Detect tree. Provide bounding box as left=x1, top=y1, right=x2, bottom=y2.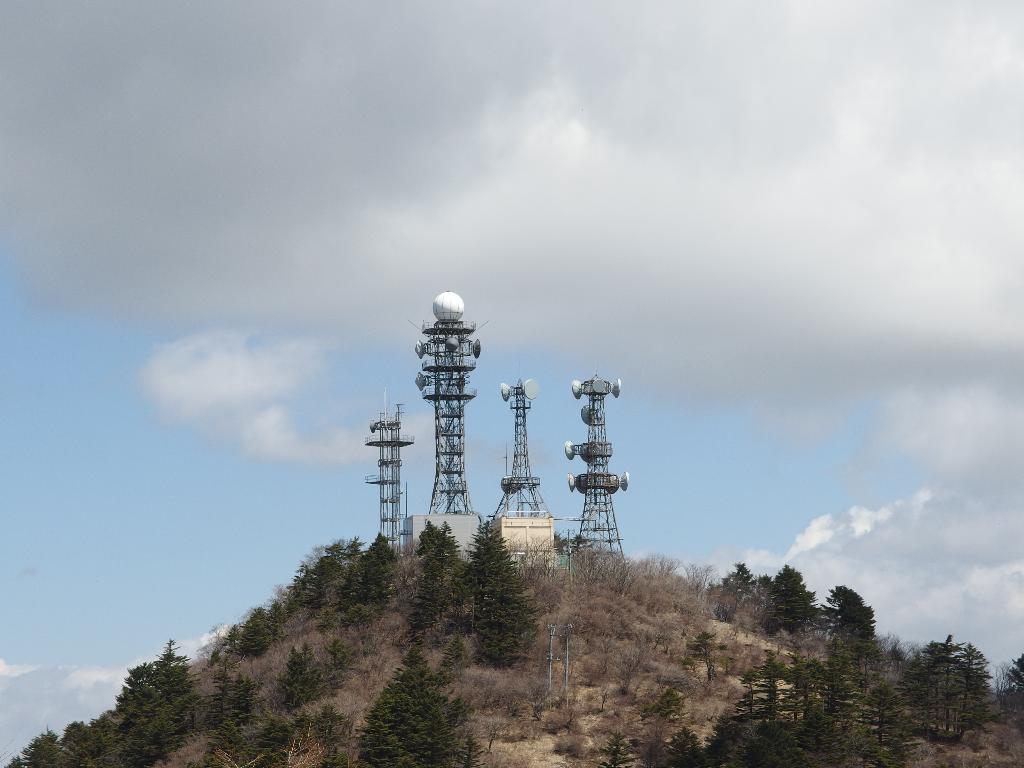
left=804, top=575, right=878, bottom=659.
